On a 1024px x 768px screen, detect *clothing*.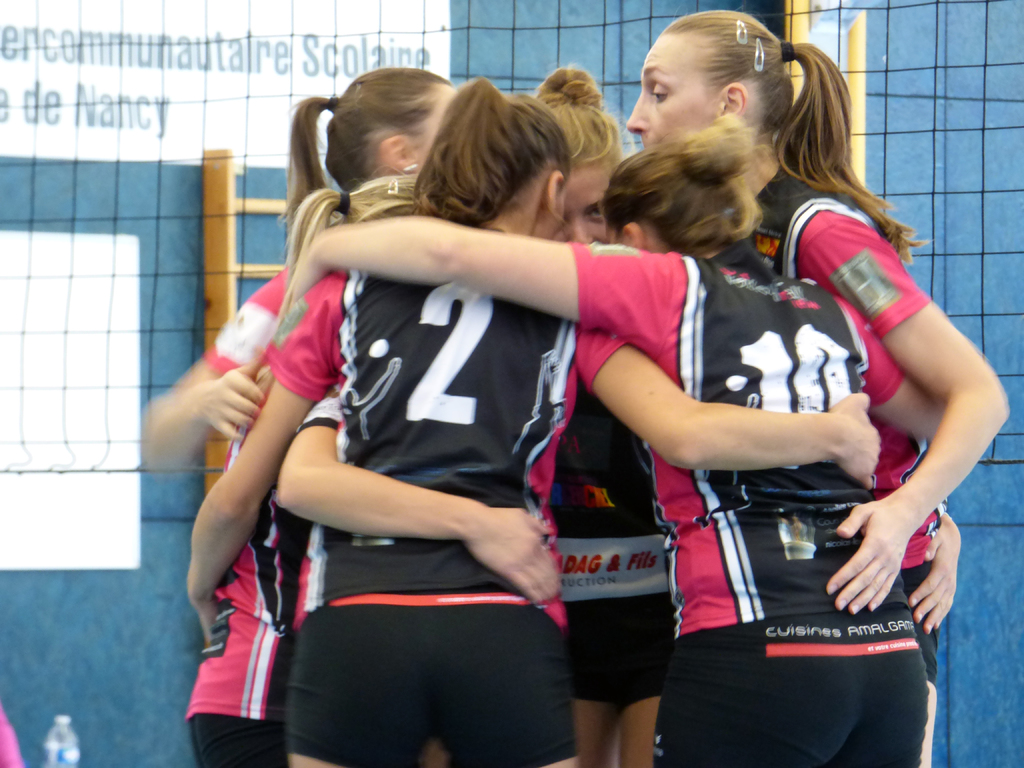
region(744, 151, 939, 674).
